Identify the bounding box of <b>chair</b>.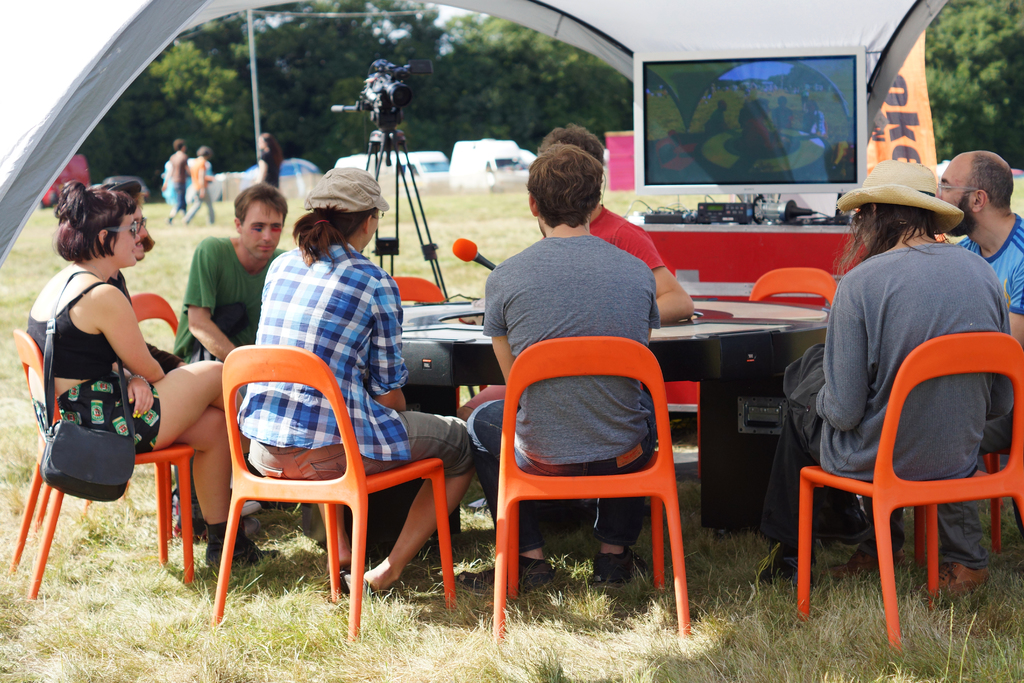
pyautogui.locateOnScreen(77, 291, 178, 520).
